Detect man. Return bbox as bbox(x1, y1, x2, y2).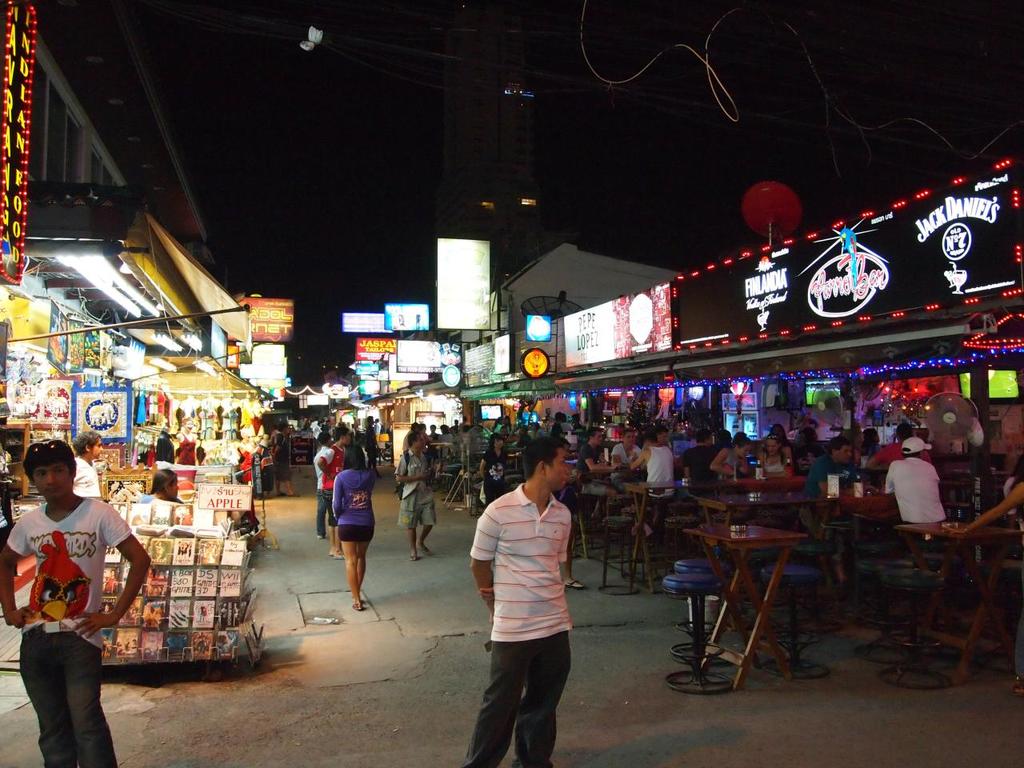
bbox(628, 426, 676, 537).
